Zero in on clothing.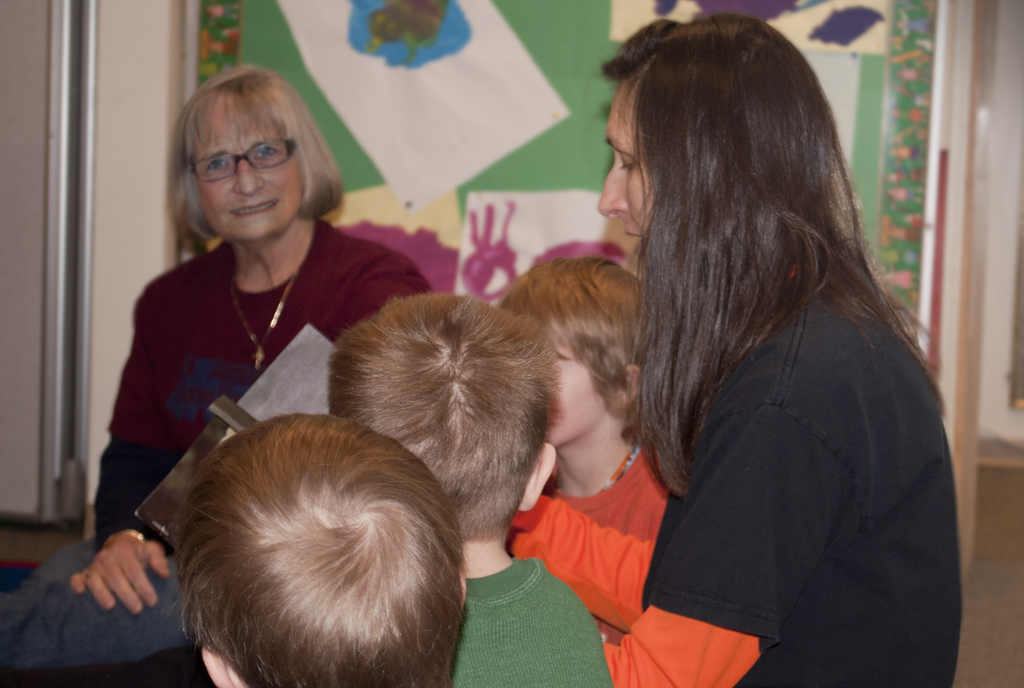
Zeroed in: box=[92, 205, 439, 529].
